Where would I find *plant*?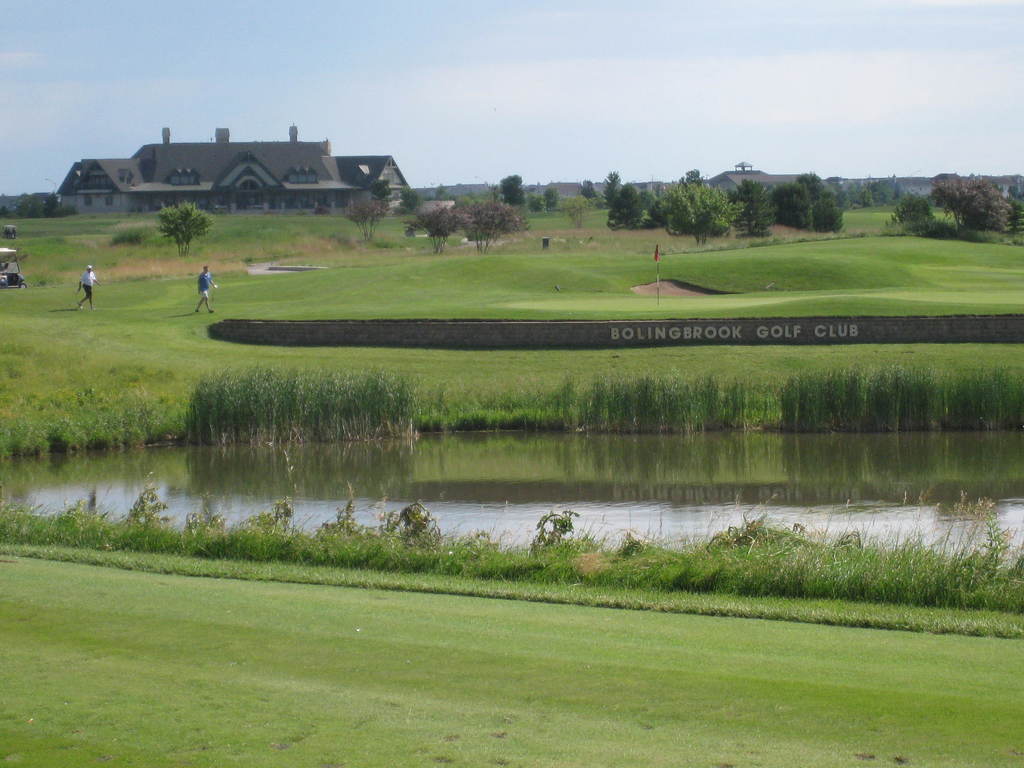
At {"left": 312, "top": 496, "right": 376, "bottom": 564}.
